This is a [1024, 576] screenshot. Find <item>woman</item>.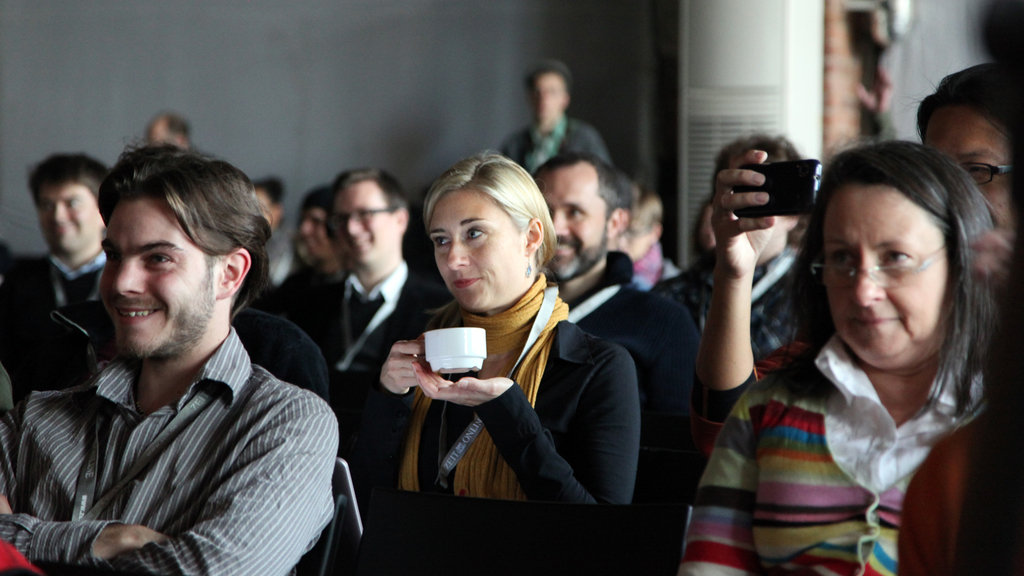
Bounding box: [x1=372, y1=150, x2=640, y2=502].
